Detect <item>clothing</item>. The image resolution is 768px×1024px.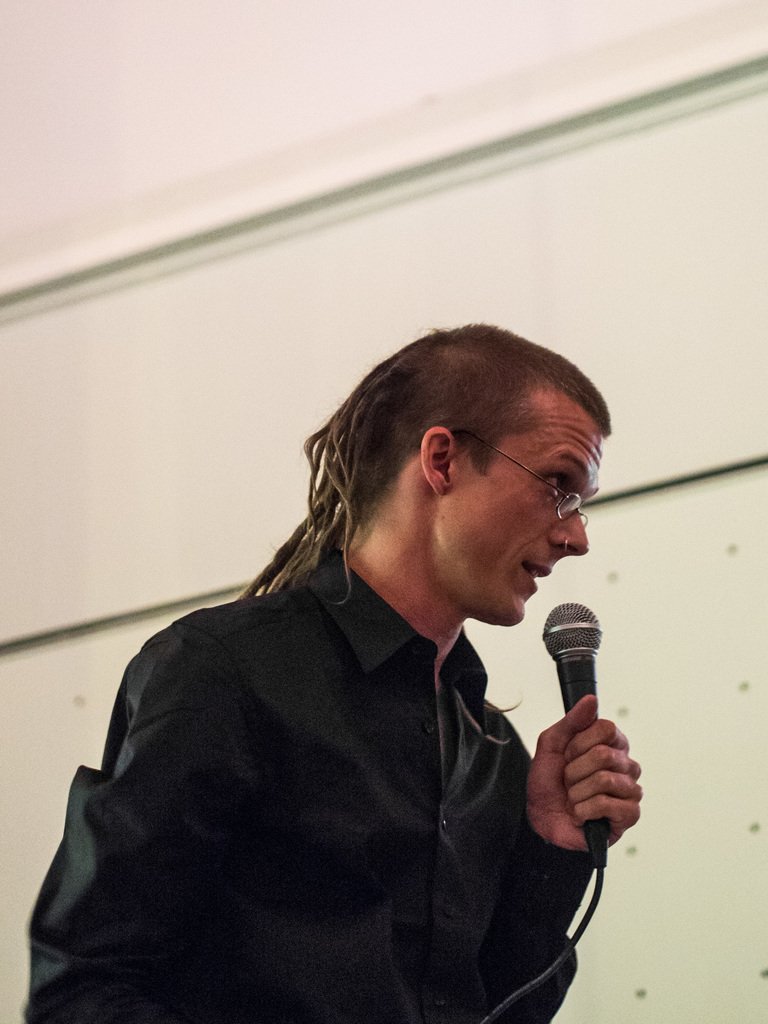
(x1=22, y1=506, x2=621, y2=1023).
